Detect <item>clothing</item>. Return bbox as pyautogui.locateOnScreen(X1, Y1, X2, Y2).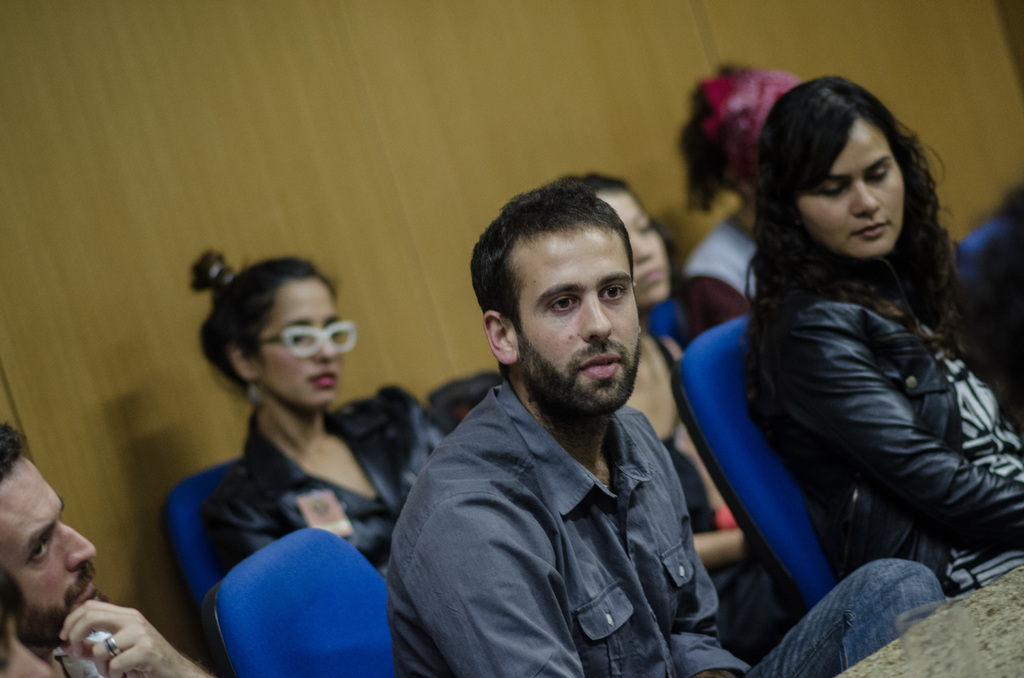
pyautogui.locateOnScreen(204, 412, 452, 575).
